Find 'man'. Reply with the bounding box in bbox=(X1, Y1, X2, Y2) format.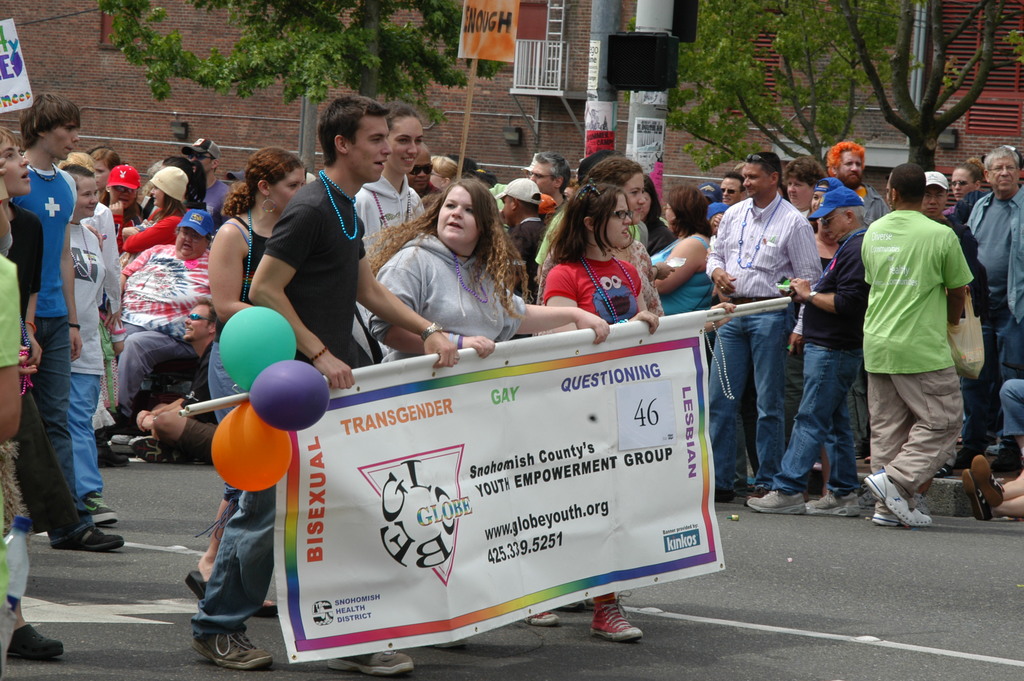
bbox=(523, 152, 572, 211).
